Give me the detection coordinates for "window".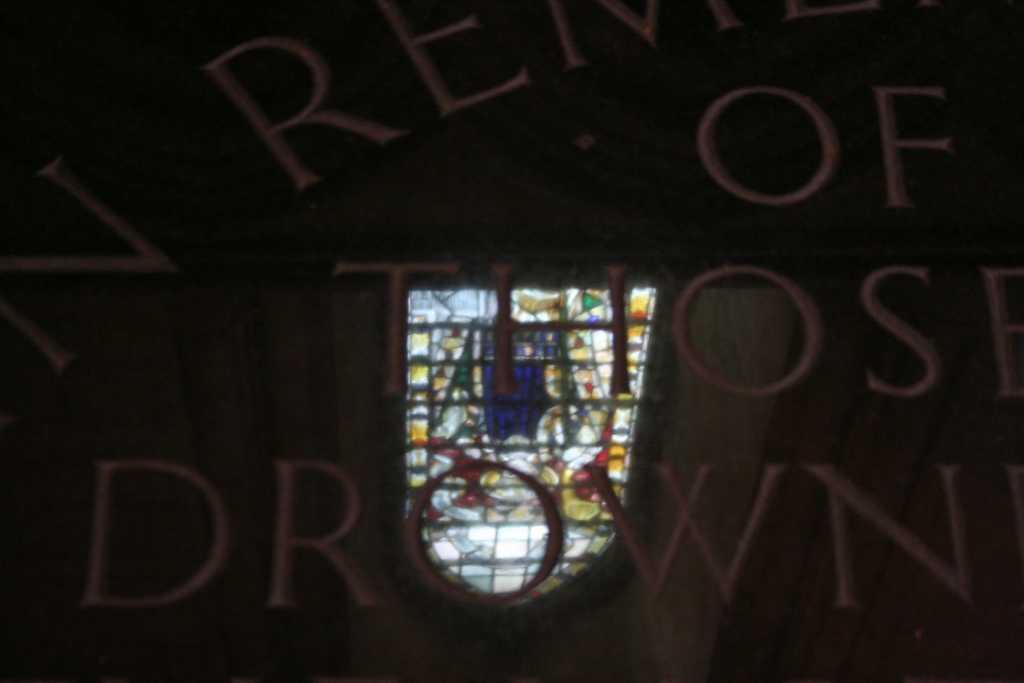
BBox(358, 227, 591, 603).
